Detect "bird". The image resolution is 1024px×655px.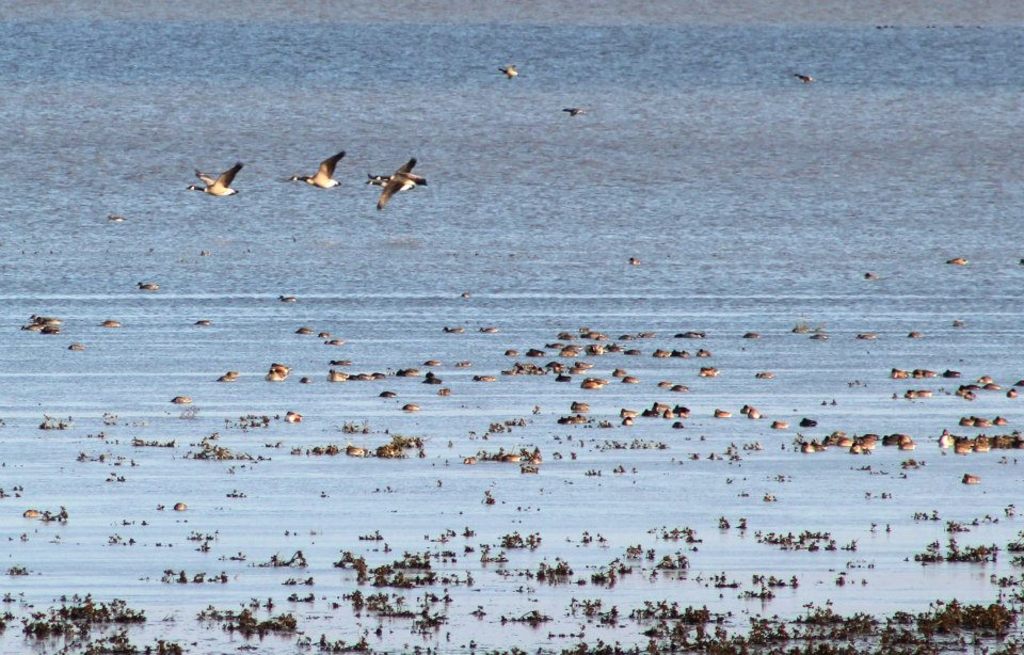
442/326/466/336.
